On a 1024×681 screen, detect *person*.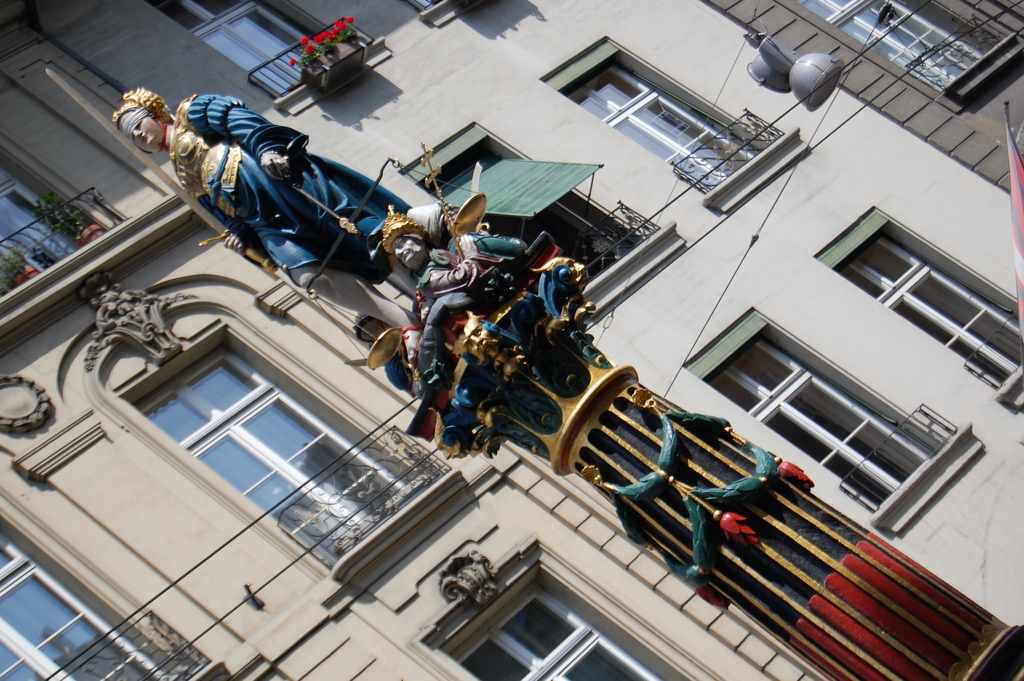
crop(109, 83, 456, 375).
